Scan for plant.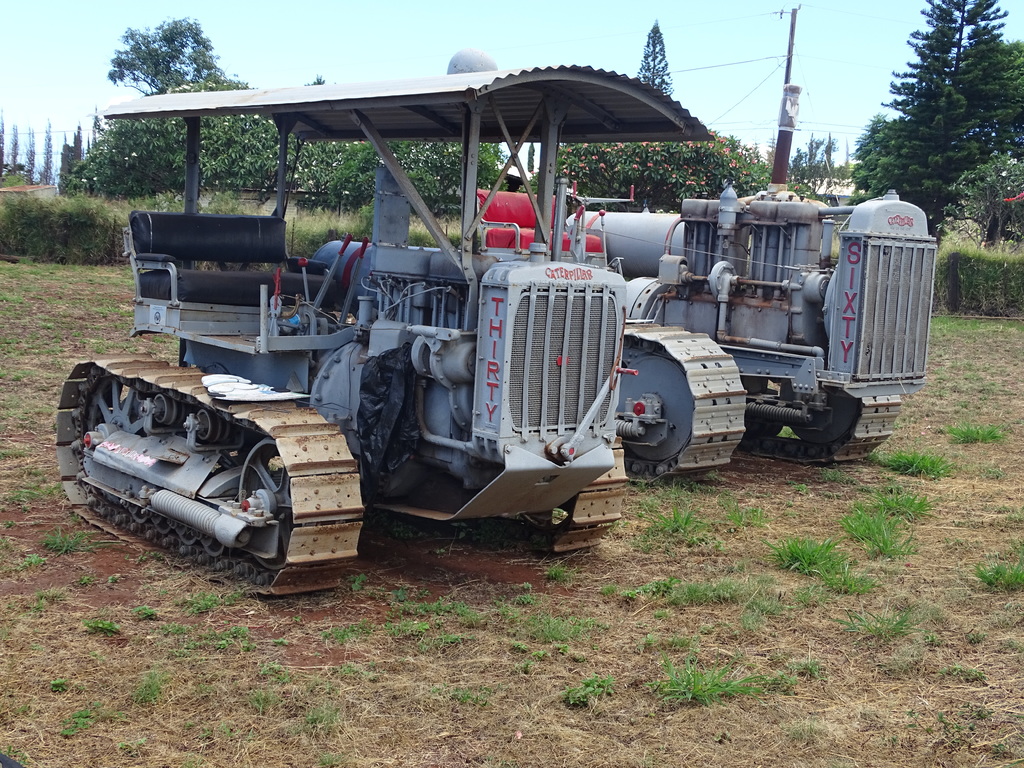
Scan result: (left=314, top=748, right=348, bottom=767).
